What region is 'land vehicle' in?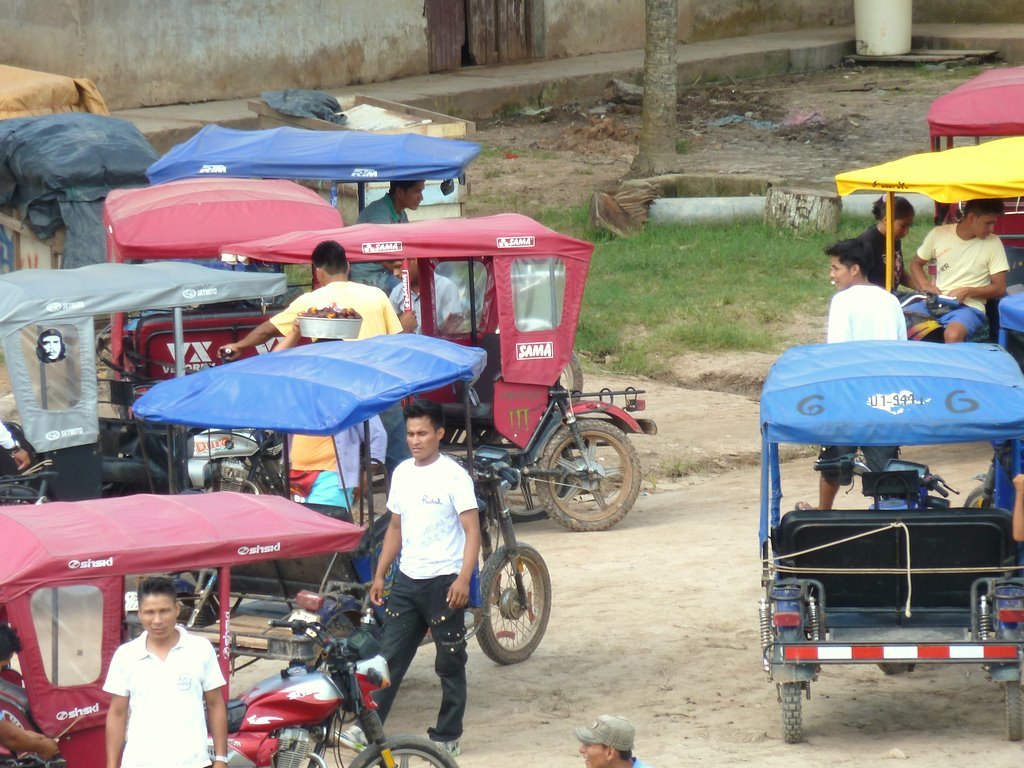
box(0, 261, 290, 502).
